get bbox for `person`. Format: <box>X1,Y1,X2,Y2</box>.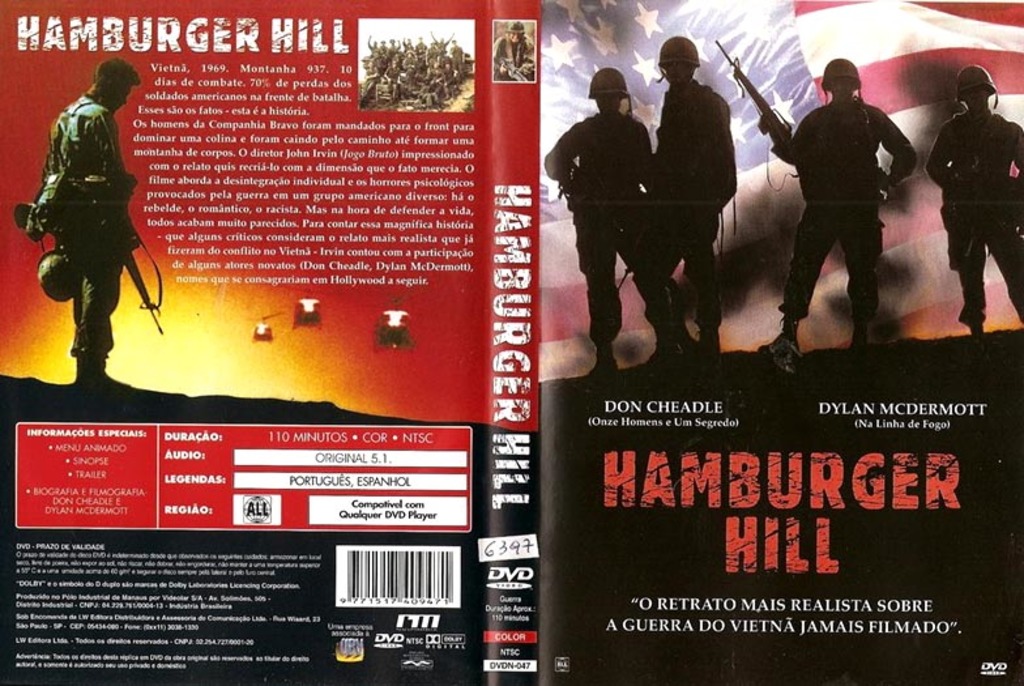
<box>764,57,909,354</box>.
